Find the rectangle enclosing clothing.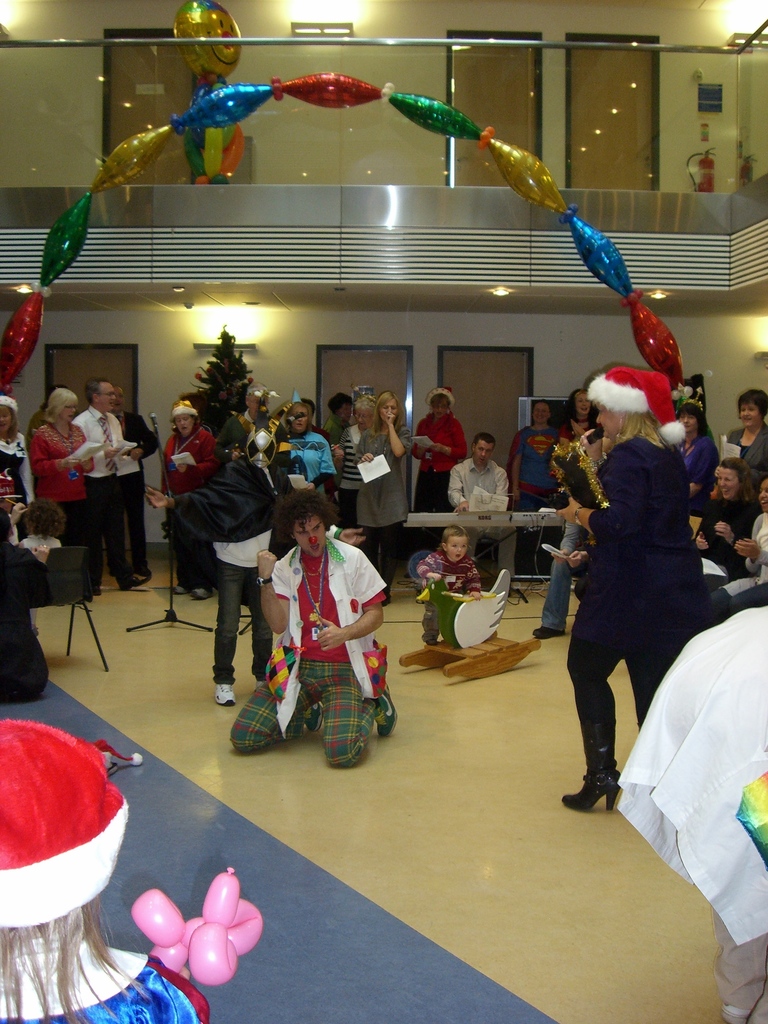
727/422/767/483.
